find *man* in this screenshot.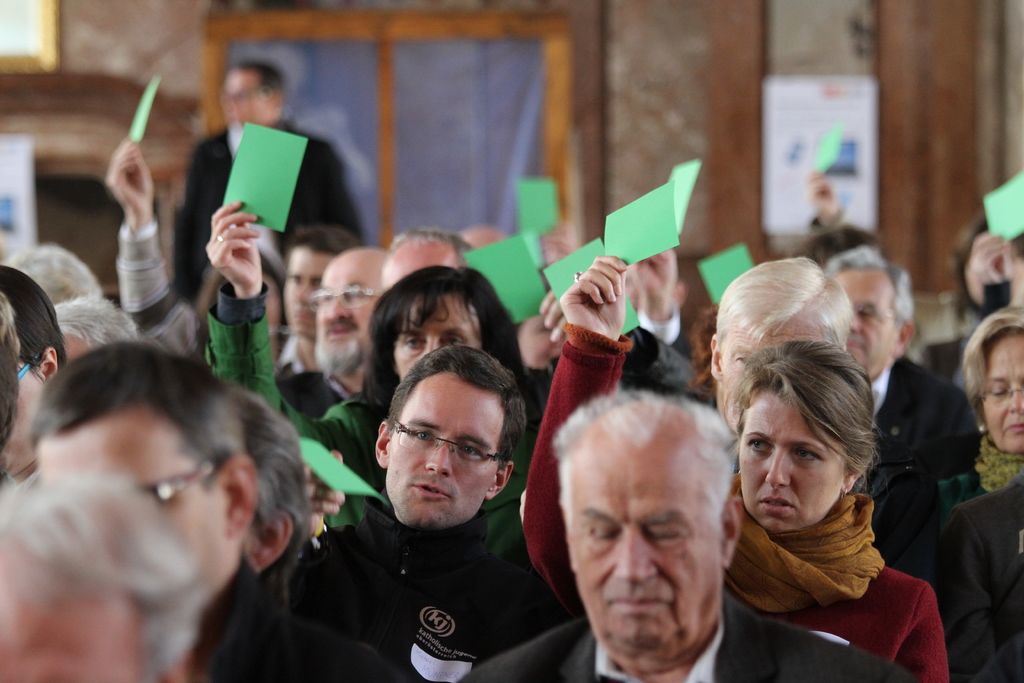
The bounding box for *man* is {"x1": 22, "y1": 343, "x2": 260, "y2": 682}.
